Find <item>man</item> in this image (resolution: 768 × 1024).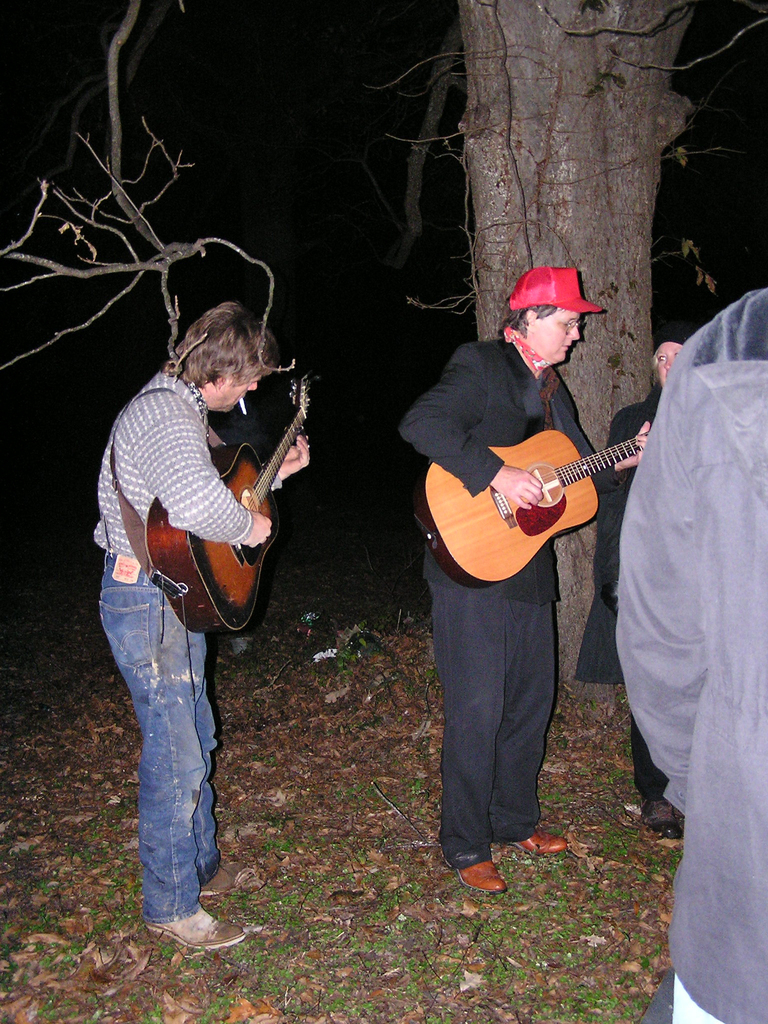
(389,267,653,890).
